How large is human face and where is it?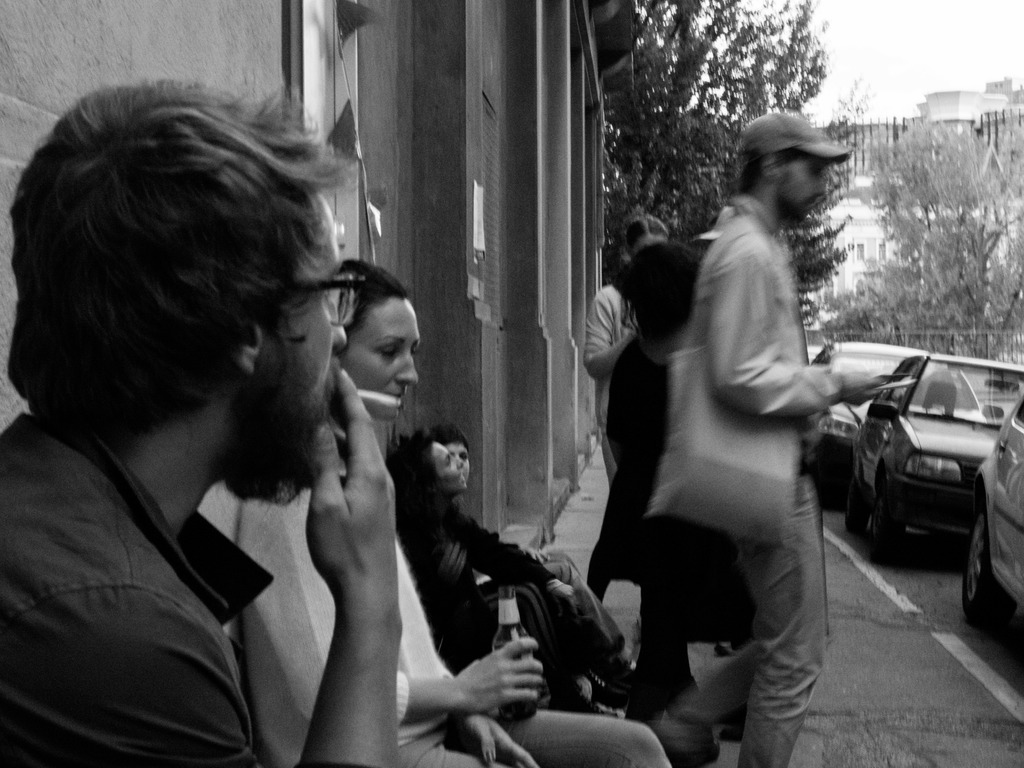
Bounding box: [343, 297, 419, 417].
